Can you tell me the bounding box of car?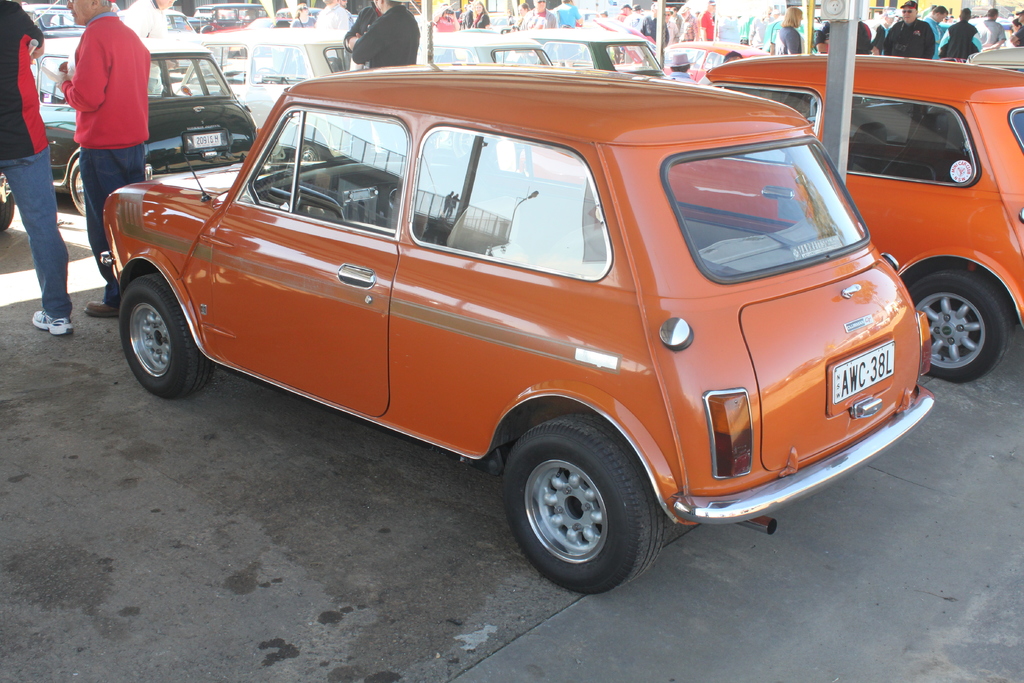
[666, 37, 767, 80].
